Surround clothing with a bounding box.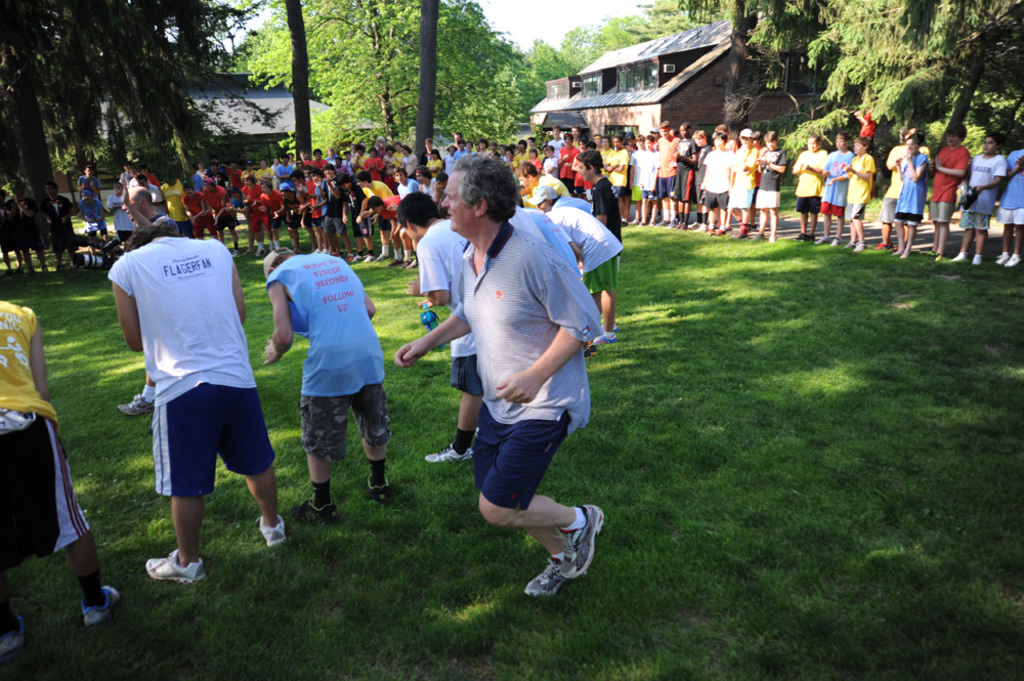
crop(956, 154, 1007, 228).
